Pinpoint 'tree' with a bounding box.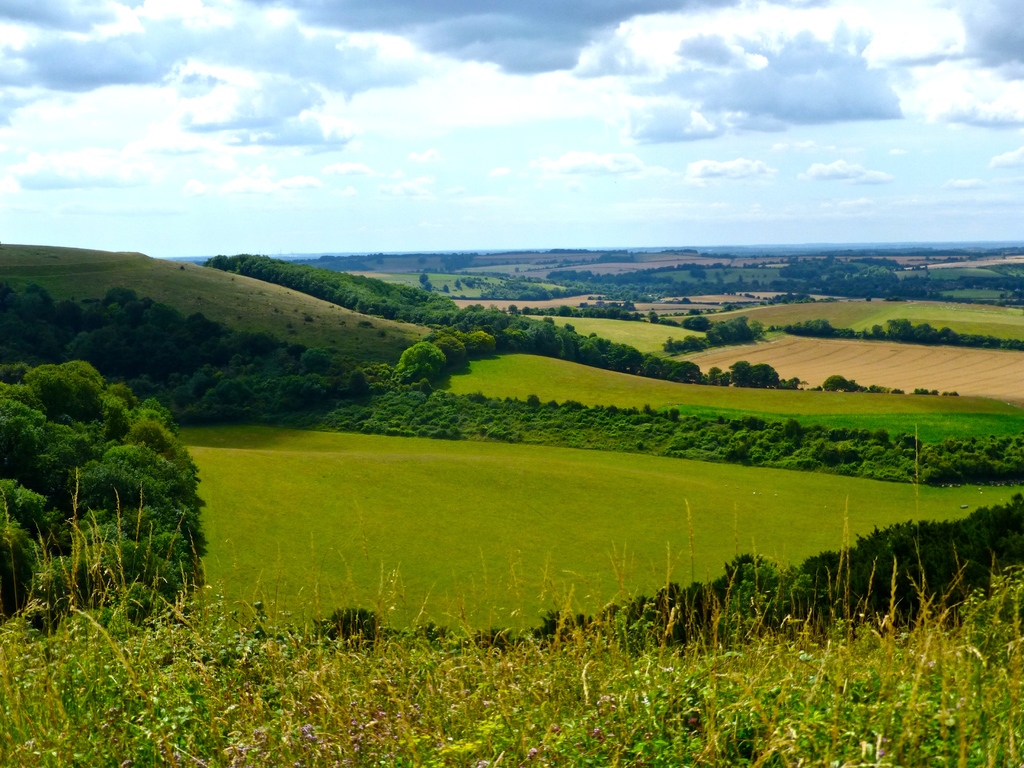
712 317 756 344.
